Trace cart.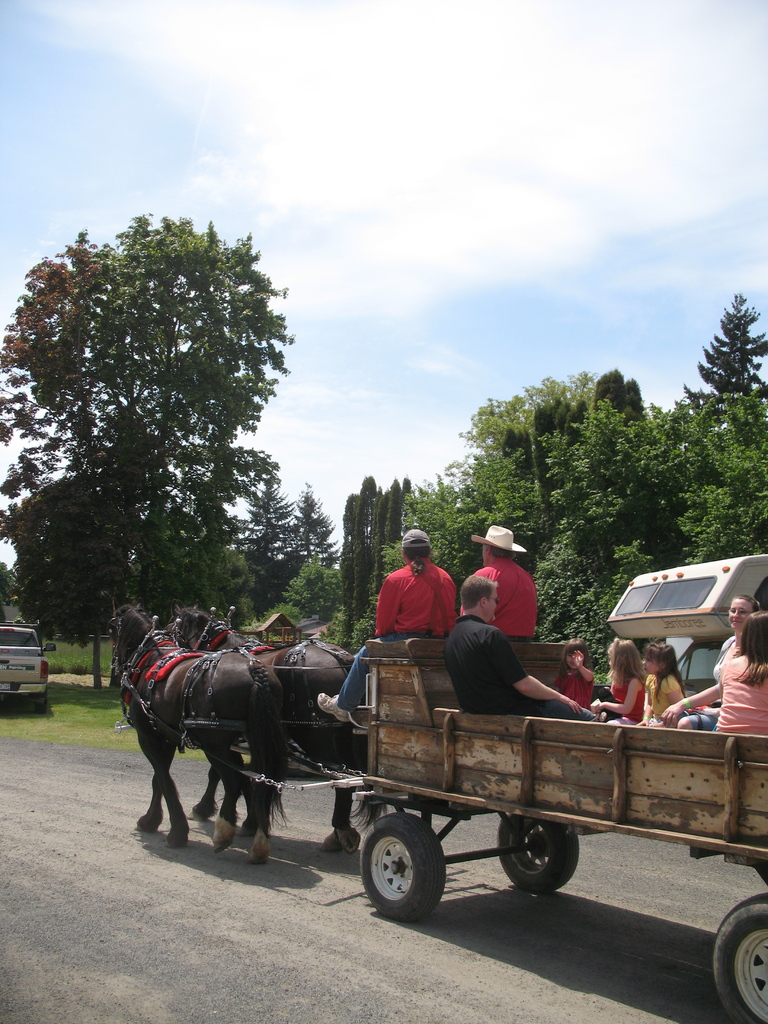
Traced to (179,634,767,1023).
